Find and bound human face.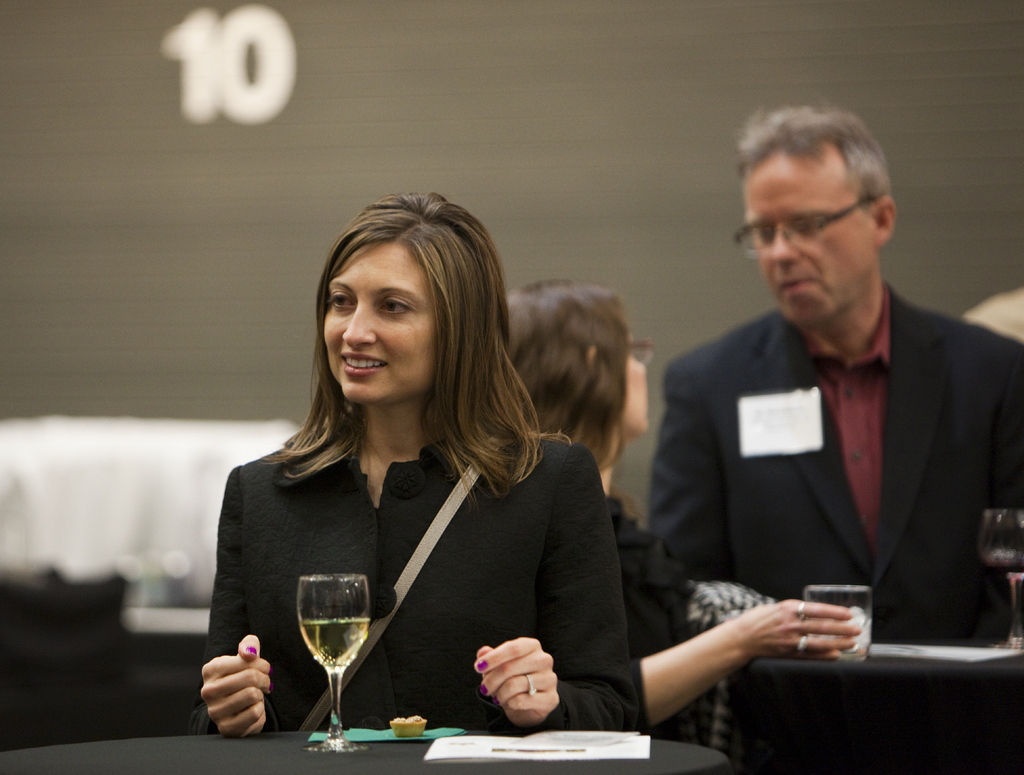
Bound: <box>744,156,879,325</box>.
